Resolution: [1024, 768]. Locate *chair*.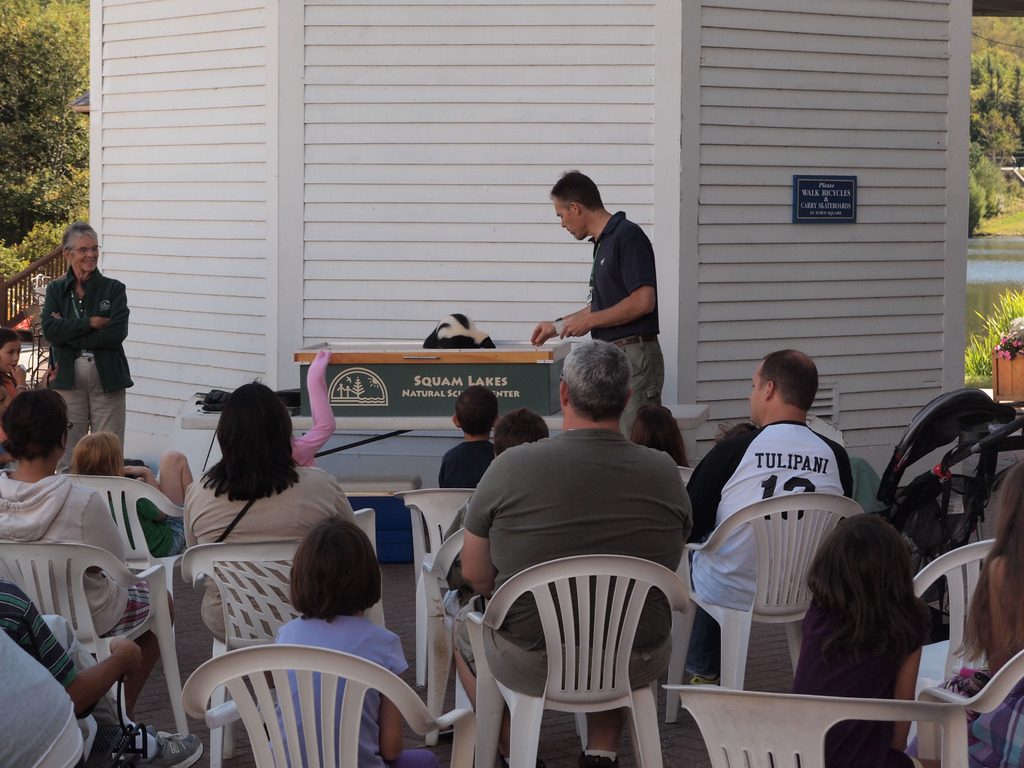
region(909, 539, 1006, 740).
